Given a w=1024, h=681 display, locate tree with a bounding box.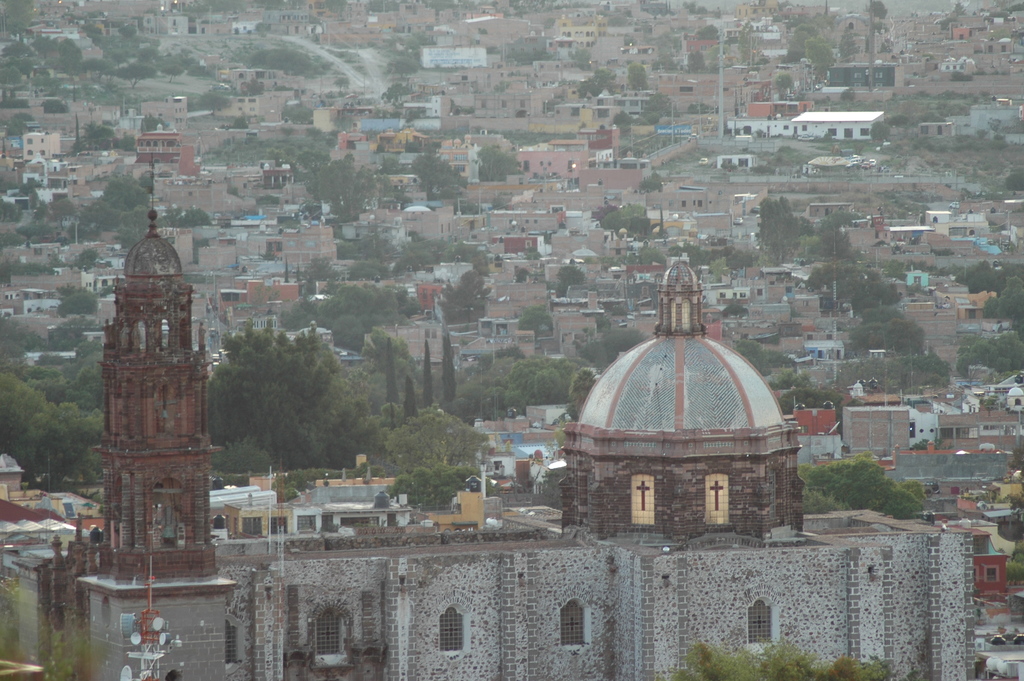
Located: x1=622 y1=63 x2=647 y2=87.
